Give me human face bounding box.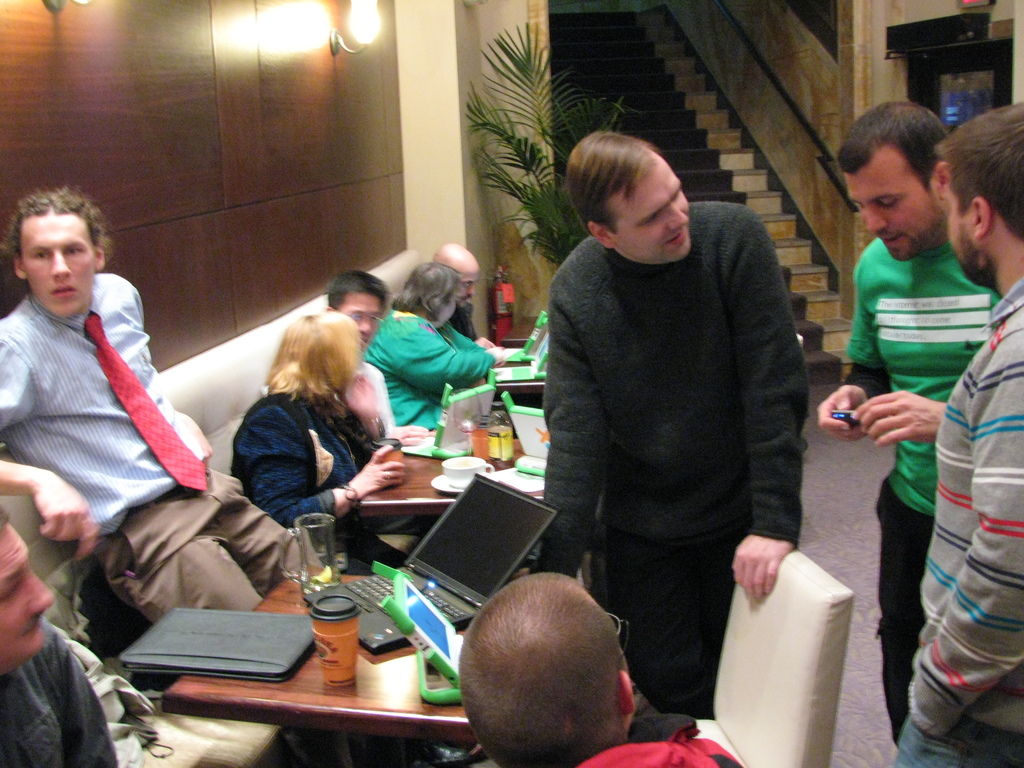
<region>609, 150, 694, 267</region>.
